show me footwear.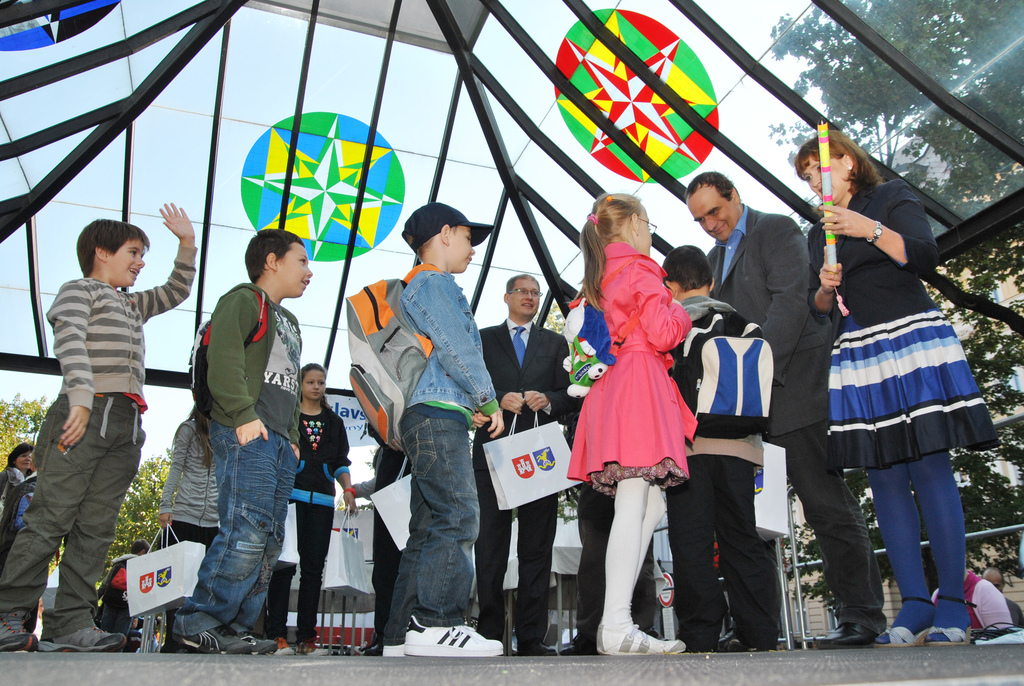
footwear is here: detection(596, 624, 689, 659).
